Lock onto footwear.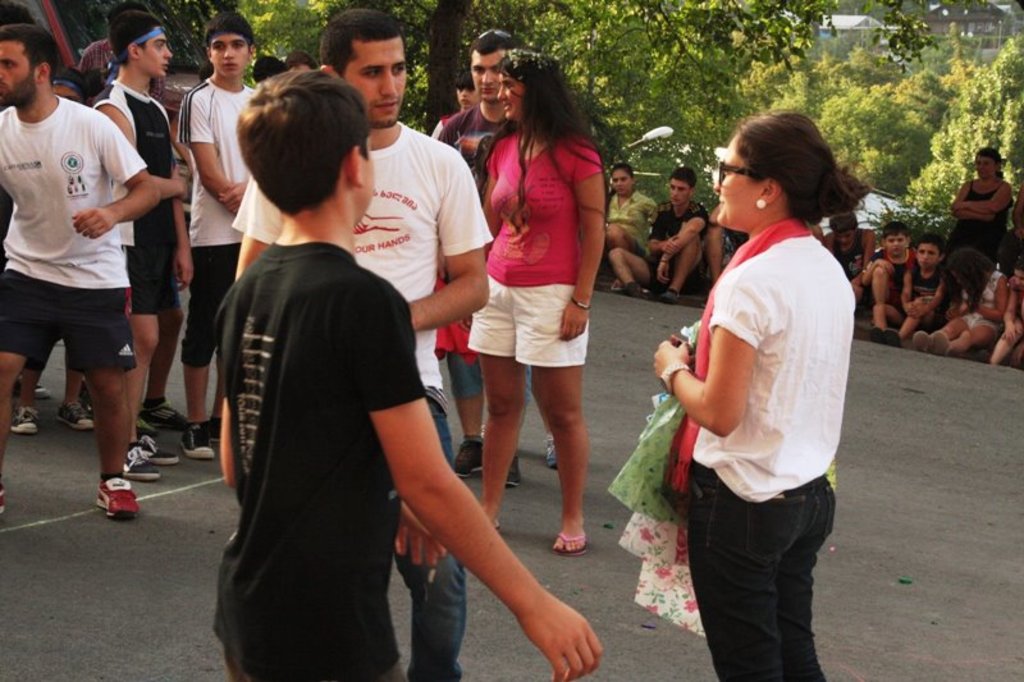
Locked: <region>550, 531, 585, 557</region>.
